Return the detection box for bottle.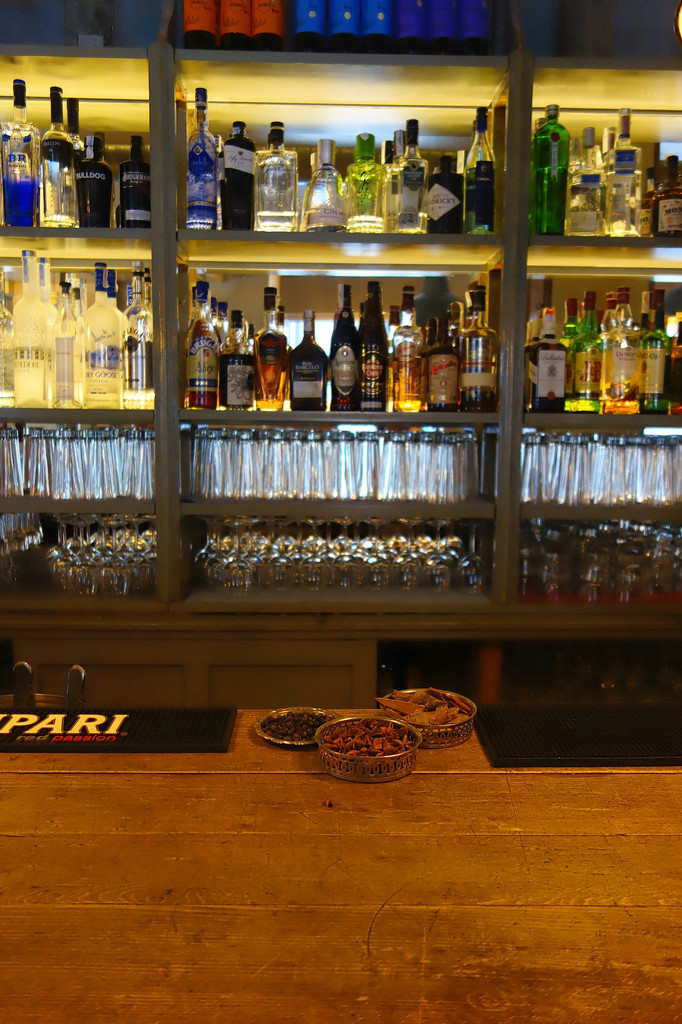
<bbox>340, 133, 384, 231</bbox>.
